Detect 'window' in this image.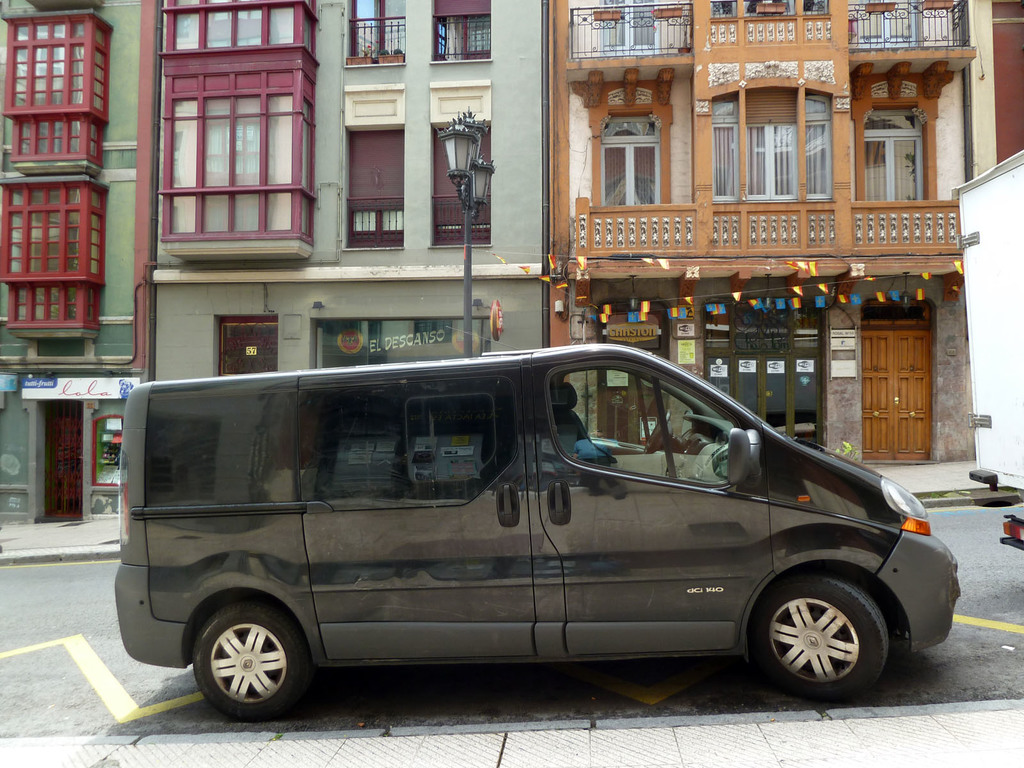
Detection: x1=83 y1=186 x2=106 y2=275.
